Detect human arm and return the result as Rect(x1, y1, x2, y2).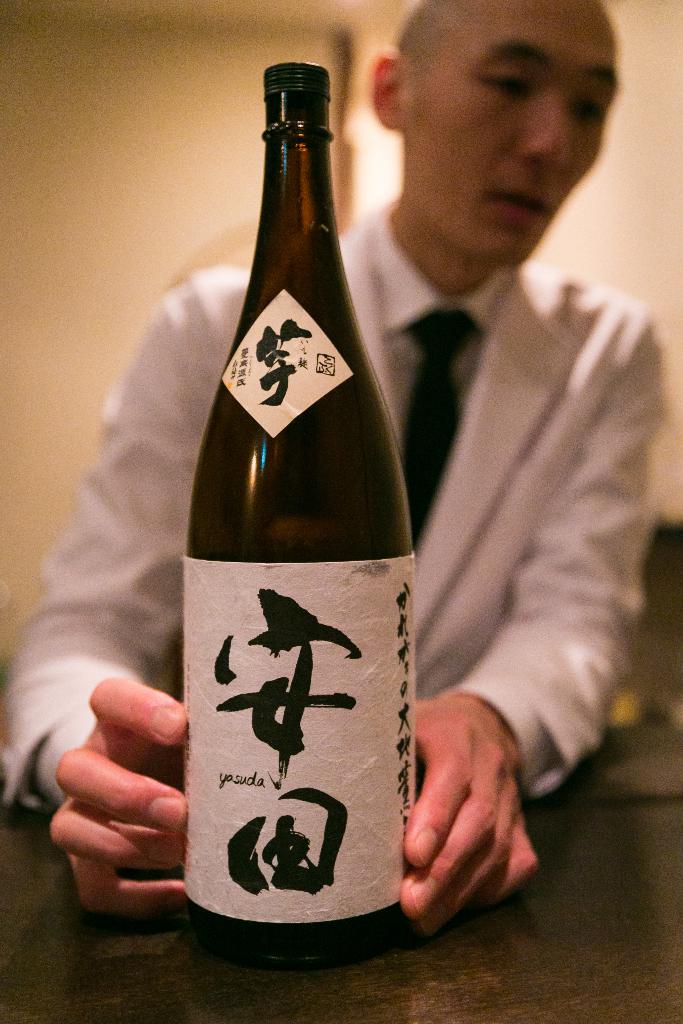
Rect(407, 281, 639, 860).
